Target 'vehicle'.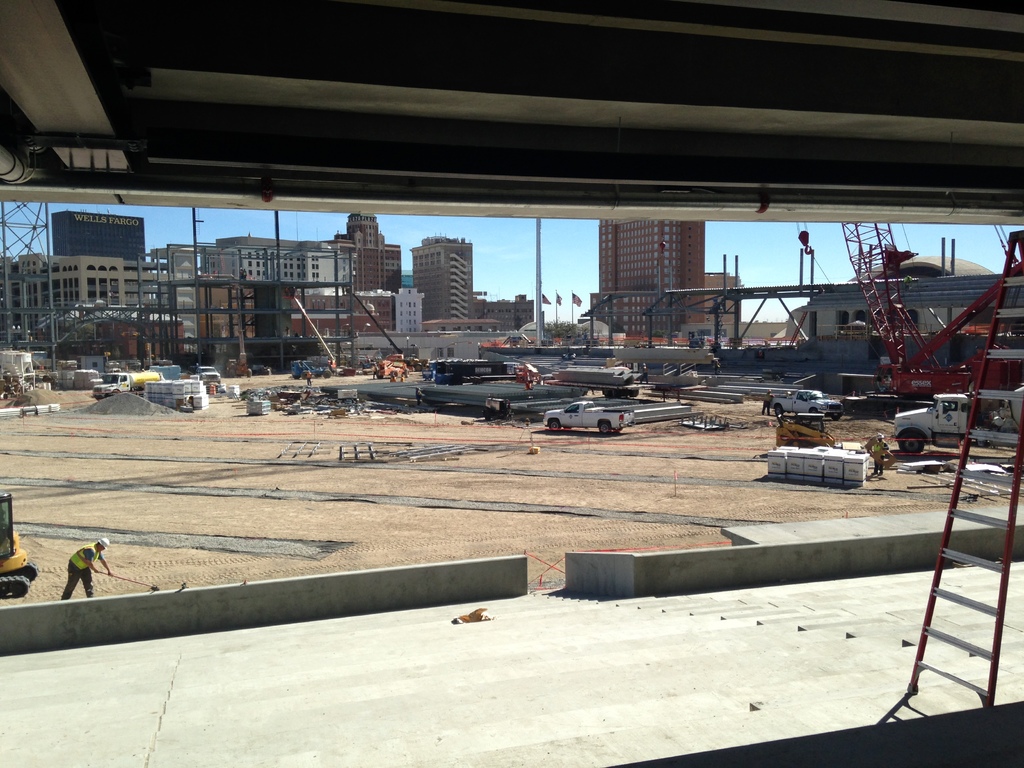
Target region: (x1=539, y1=391, x2=634, y2=439).
